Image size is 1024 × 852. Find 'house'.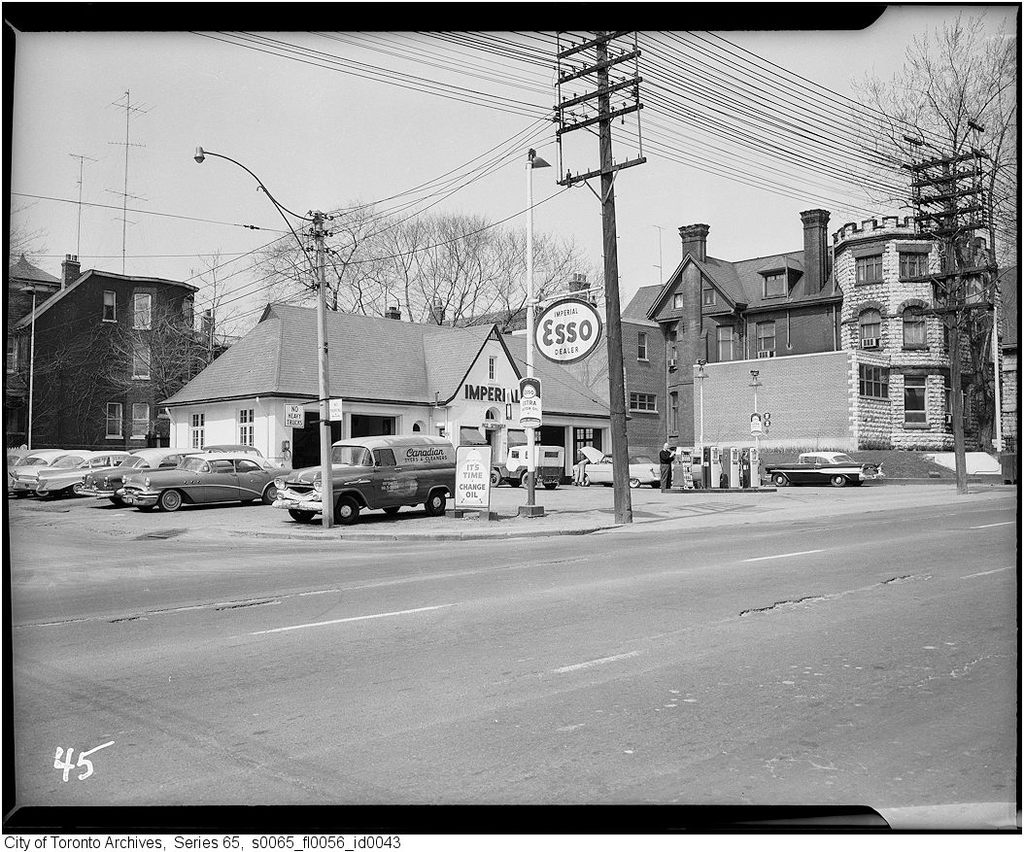
locate(155, 295, 630, 503).
